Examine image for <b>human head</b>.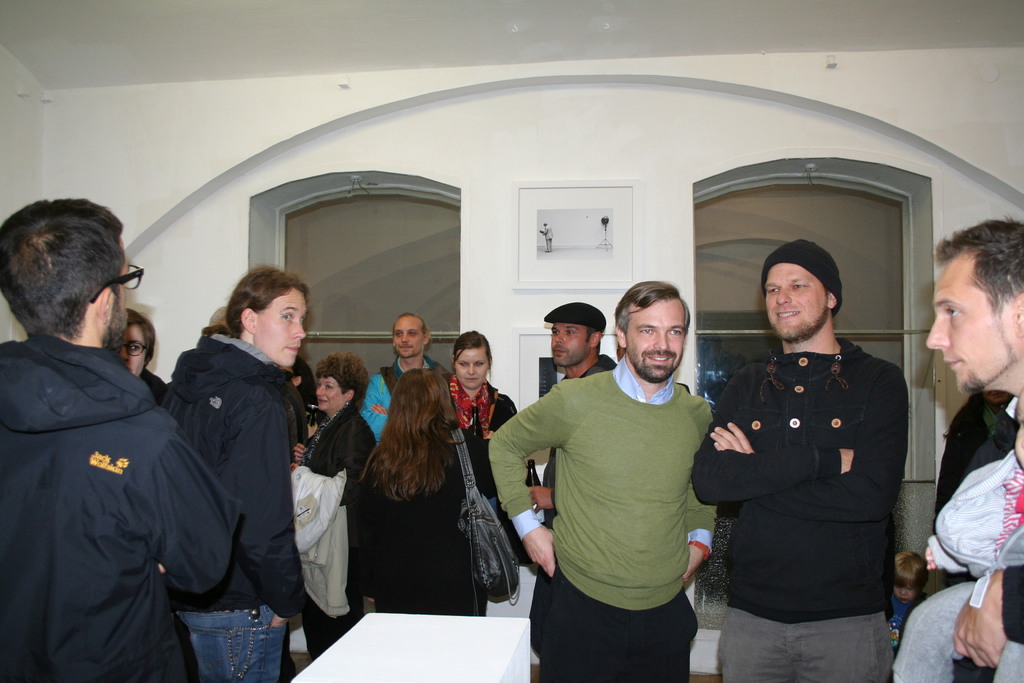
Examination result: x1=117 y1=306 x2=156 y2=379.
